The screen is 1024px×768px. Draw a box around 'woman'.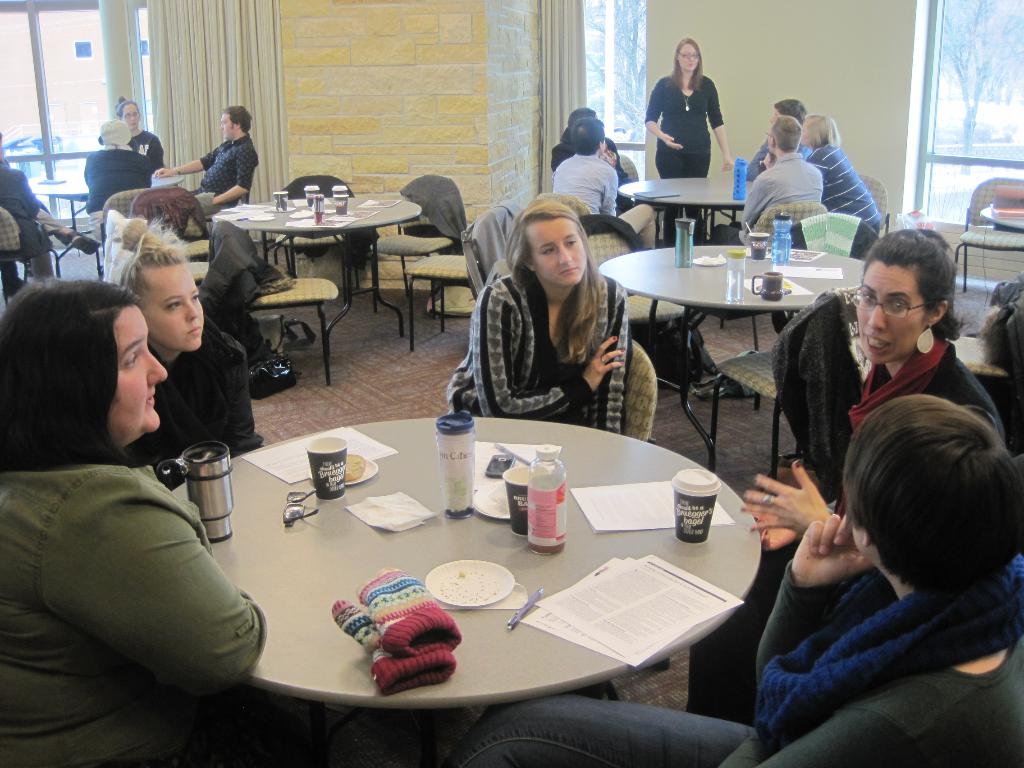
bbox=(86, 116, 152, 213).
